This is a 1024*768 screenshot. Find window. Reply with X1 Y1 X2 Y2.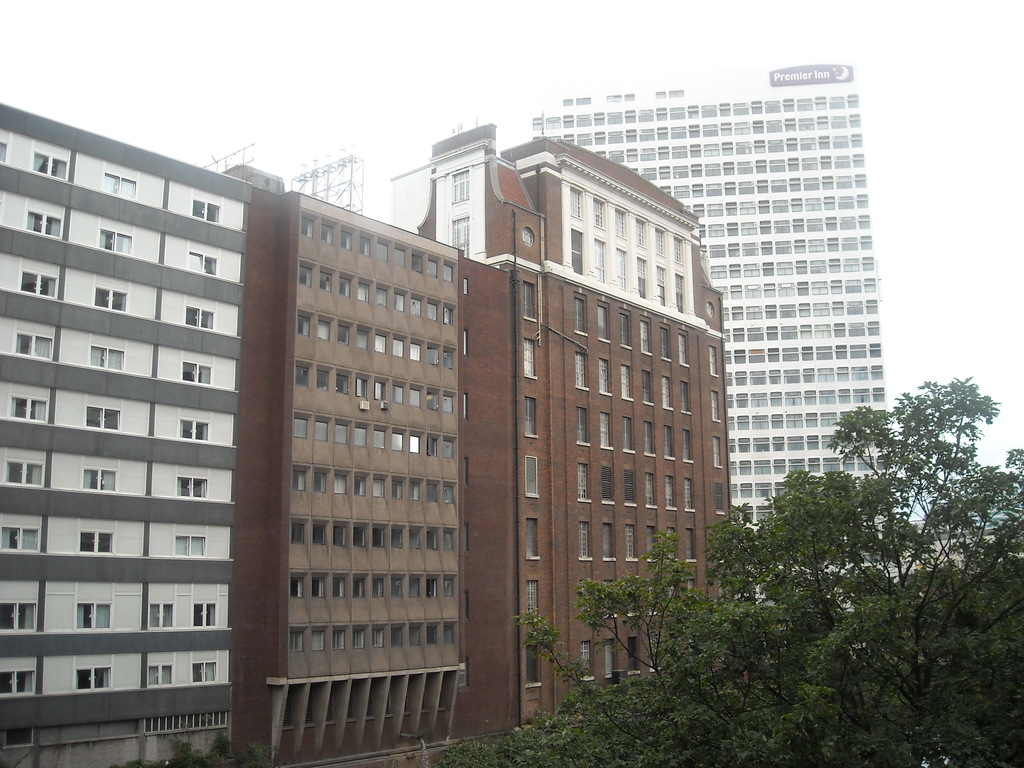
691 183 701 196.
